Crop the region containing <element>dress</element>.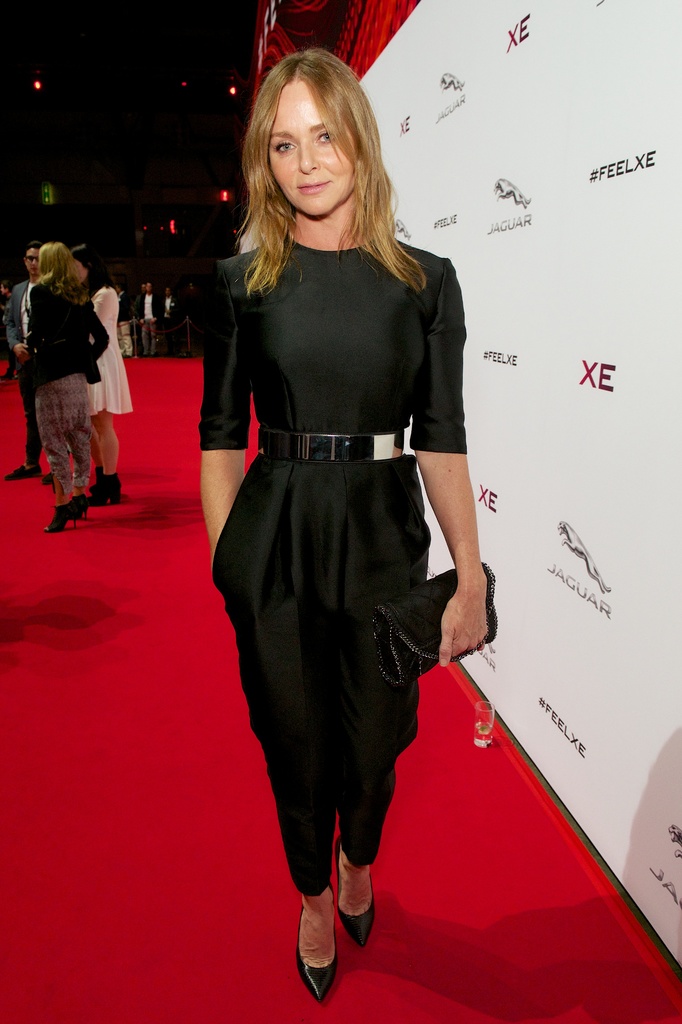
Crop region: [x1=199, y1=233, x2=466, y2=896].
